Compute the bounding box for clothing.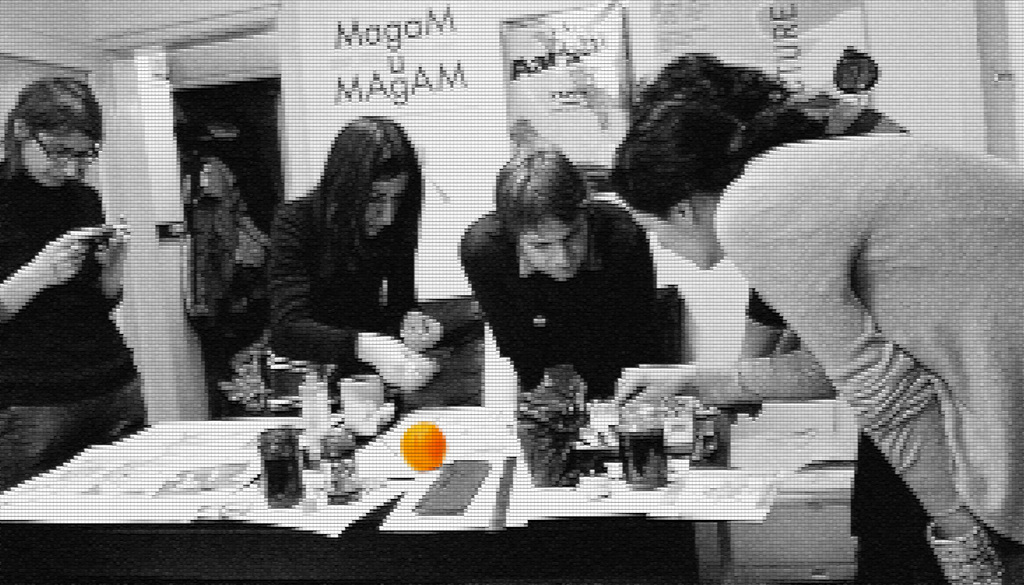
detection(230, 206, 273, 350).
